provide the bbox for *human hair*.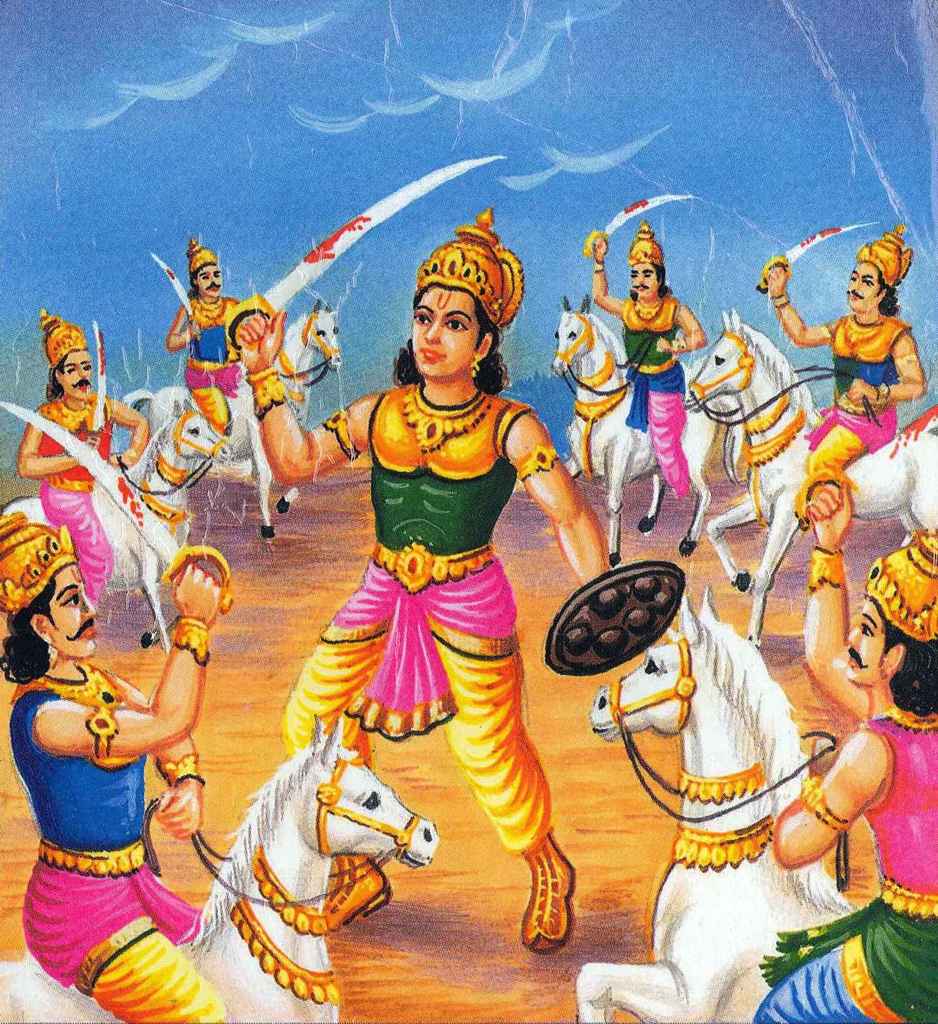
[388, 288, 511, 392].
